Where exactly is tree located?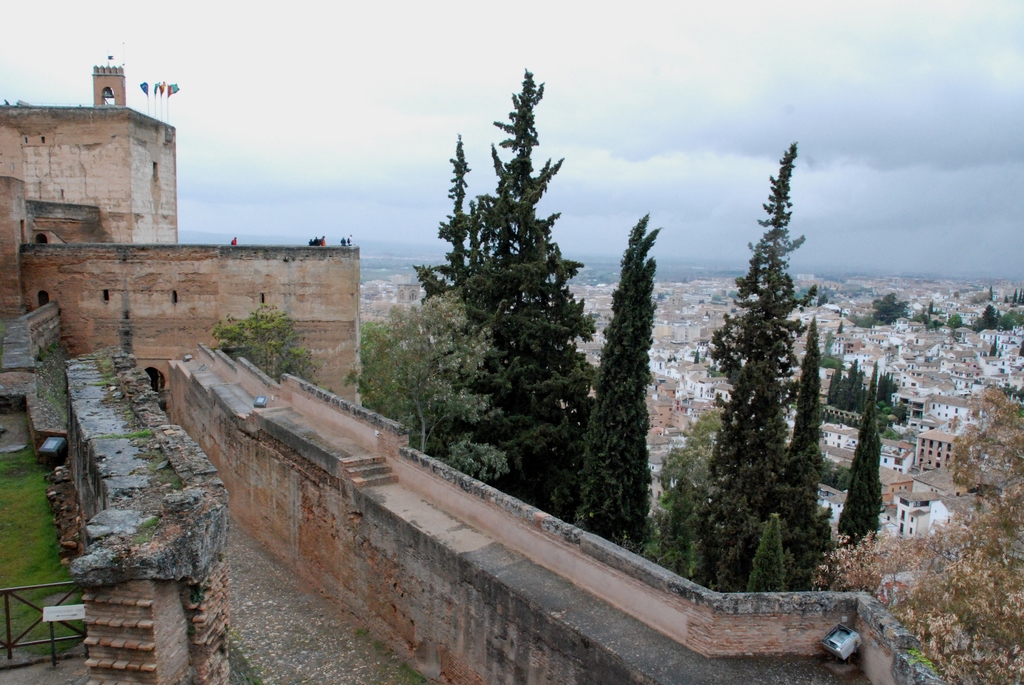
Its bounding box is (x1=972, y1=302, x2=1006, y2=336).
